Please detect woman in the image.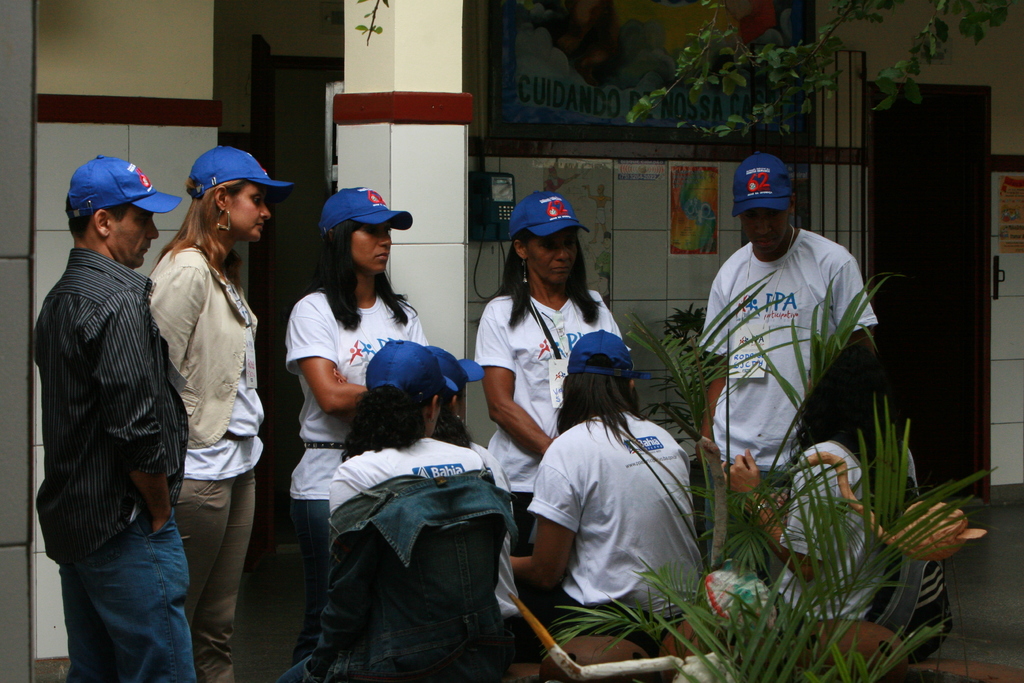
locate(723, 342, 922, 620).
